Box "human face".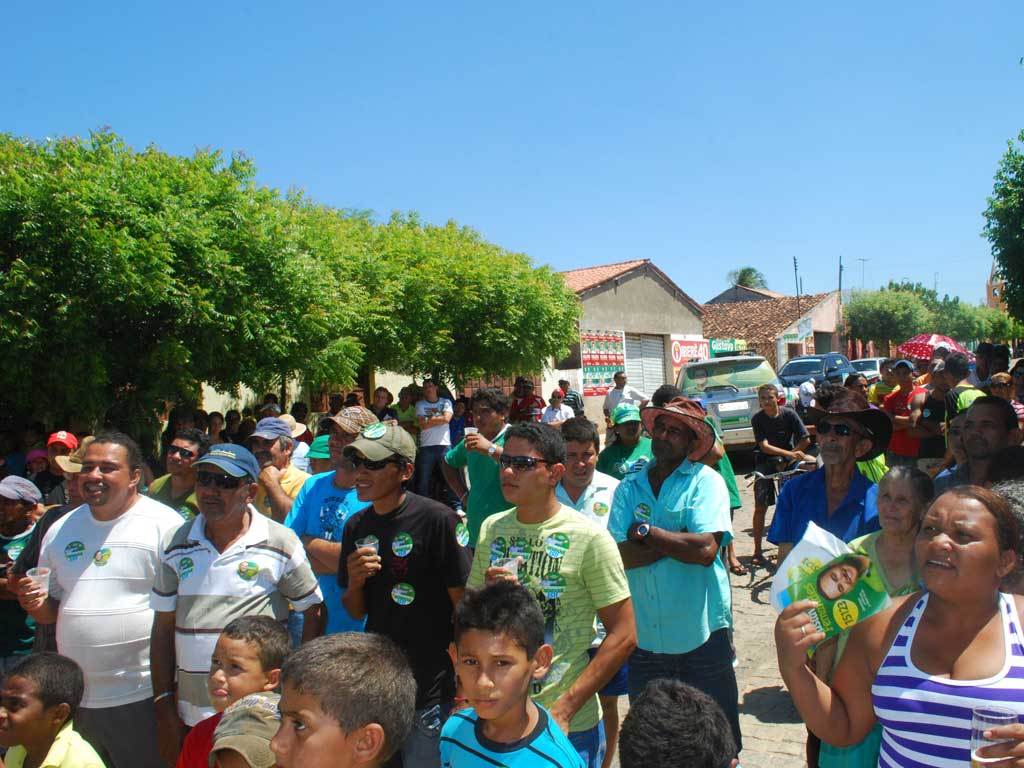
472/401/499/430.
